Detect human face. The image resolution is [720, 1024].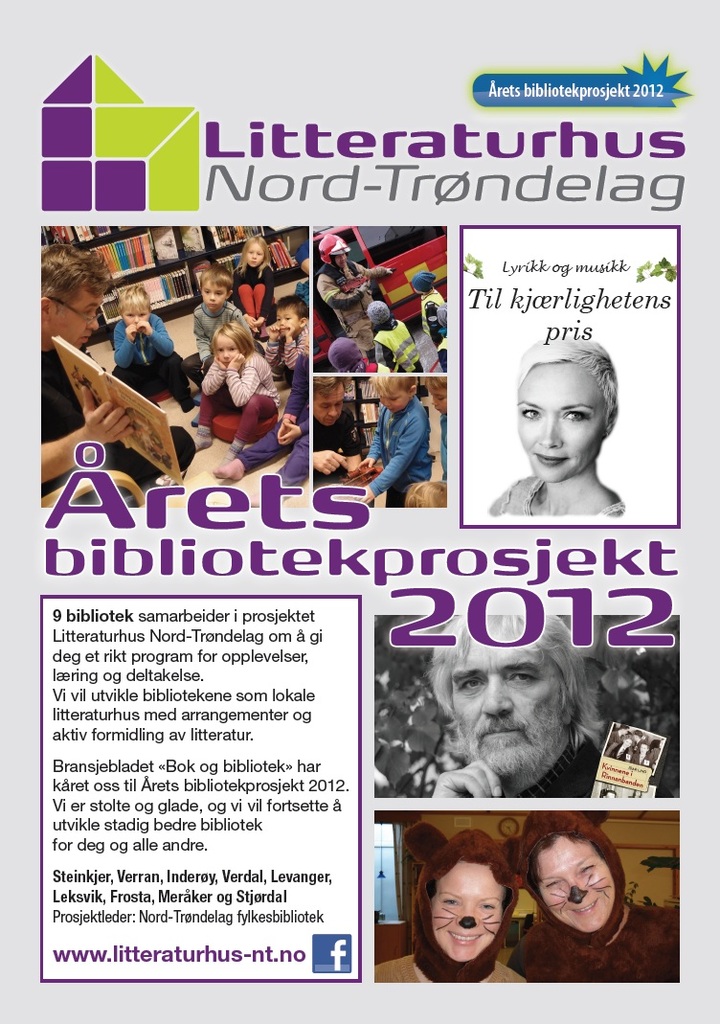
box=[462, 645, 567, 762].
